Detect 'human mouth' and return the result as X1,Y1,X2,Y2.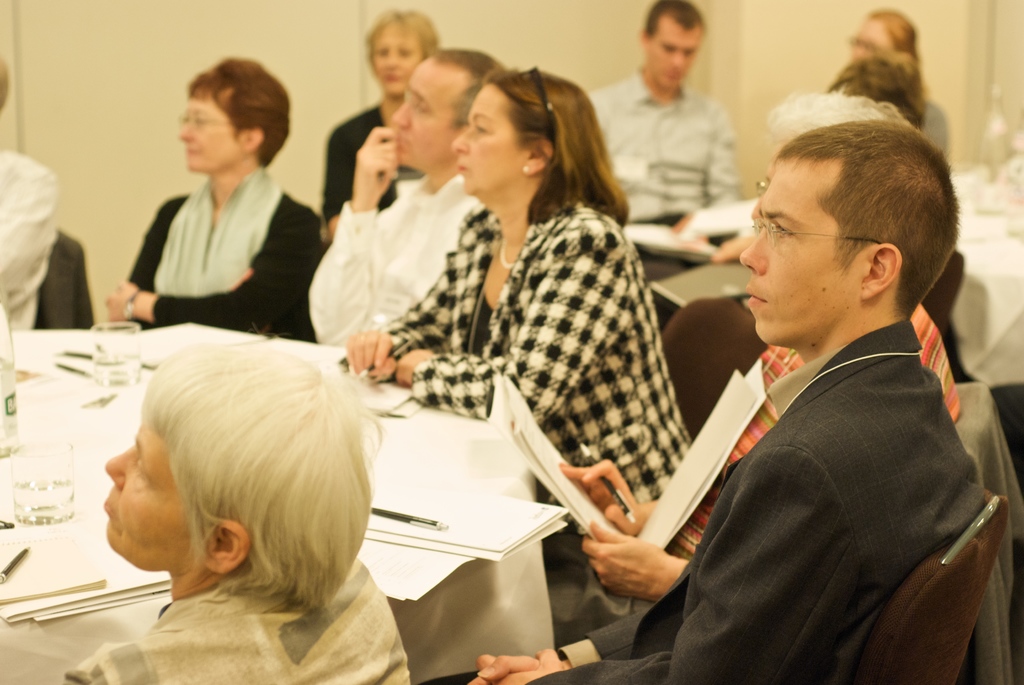
397,131,413,154.
